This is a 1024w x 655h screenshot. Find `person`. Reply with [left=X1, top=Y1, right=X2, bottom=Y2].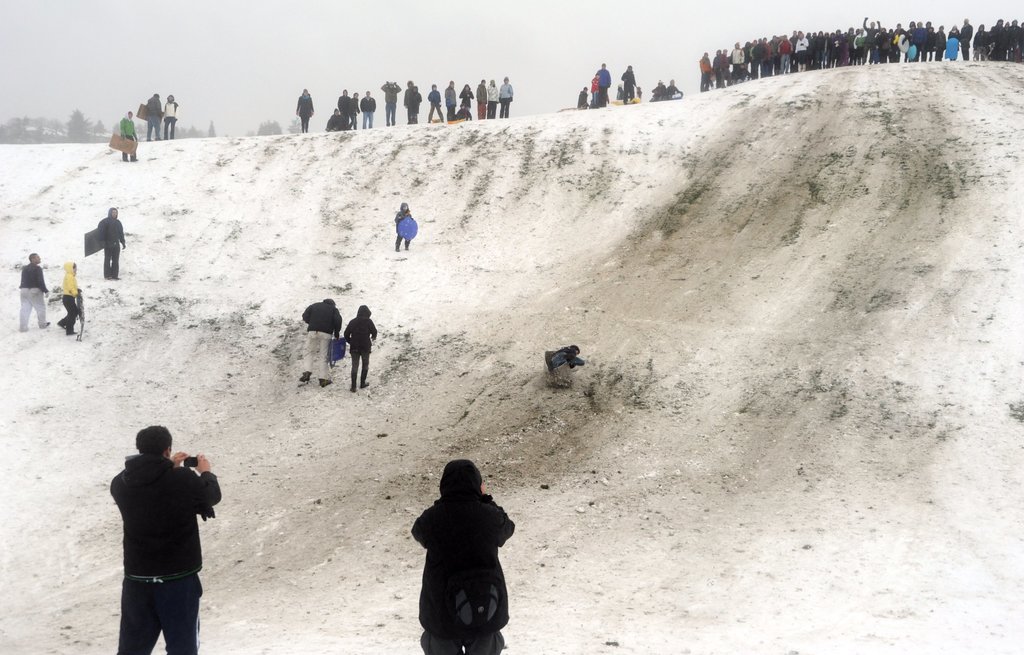
[left=394, top=202, right=411, bottom=252].
